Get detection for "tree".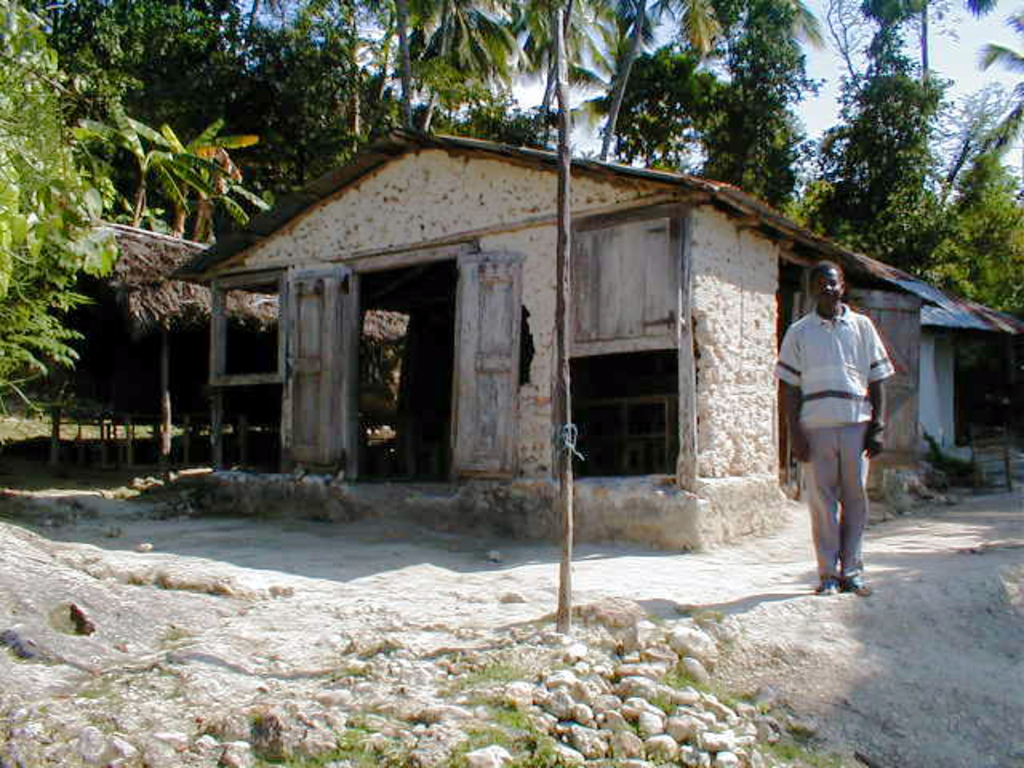
Detection: [left=576, top=38, right=731, bottom=173].
